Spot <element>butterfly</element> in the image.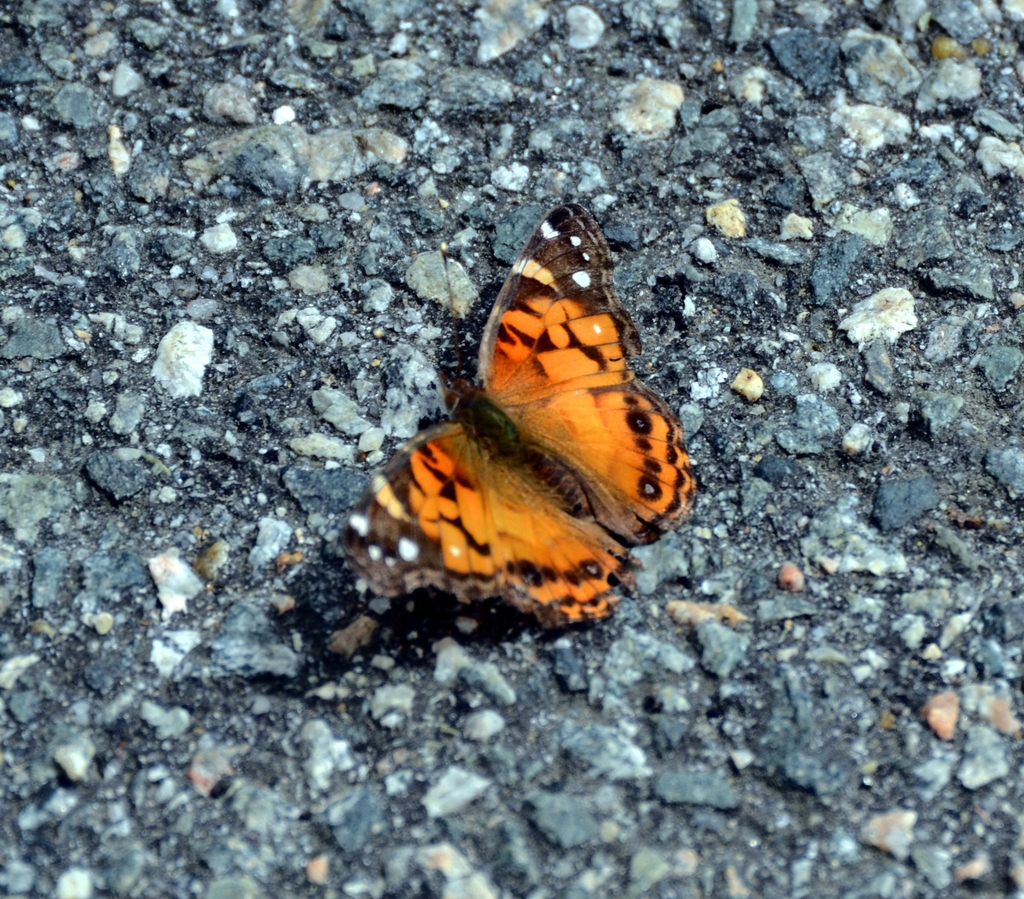
<element>butterfly</element> found at 328 189 692 638.
